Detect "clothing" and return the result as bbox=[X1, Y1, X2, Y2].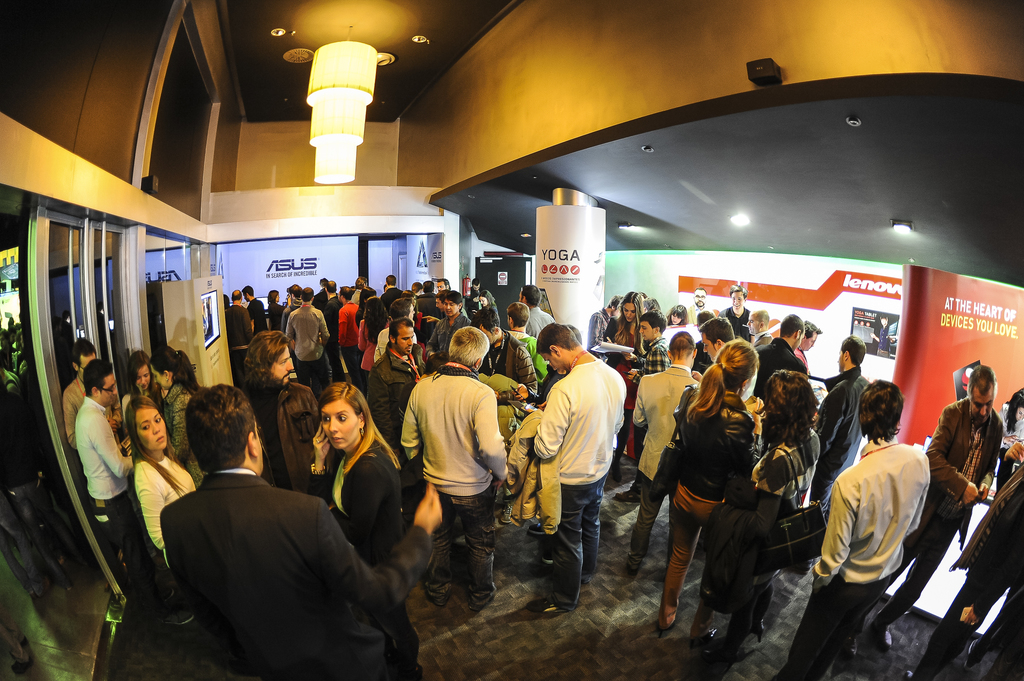
bbox=[399, 340, 509, 629].
